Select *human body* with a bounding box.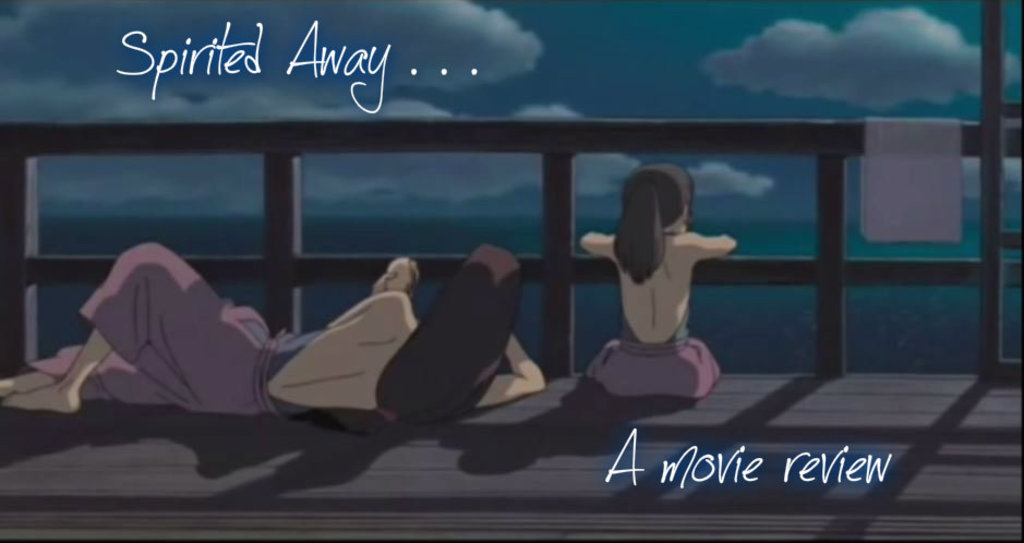
x1=0, y1=239, x2=549, y2=411.
